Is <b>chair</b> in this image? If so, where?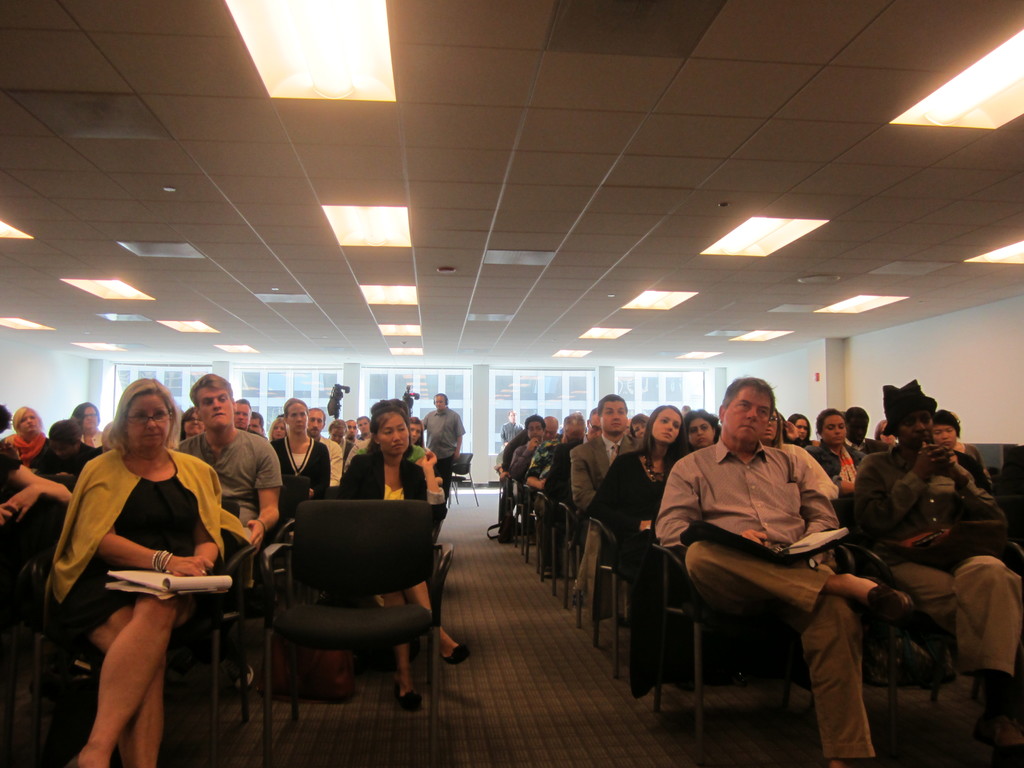
Yes, at (left=520, top=480, right=545, bottom=559).
